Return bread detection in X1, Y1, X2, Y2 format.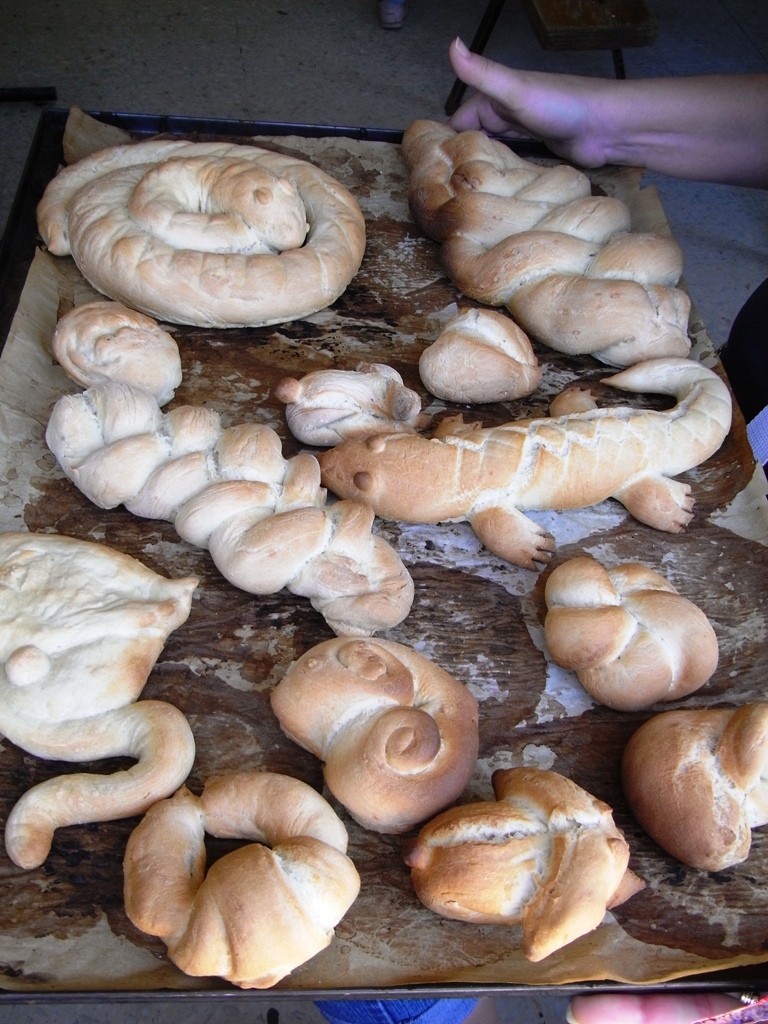
410, 300, 550, 405.
